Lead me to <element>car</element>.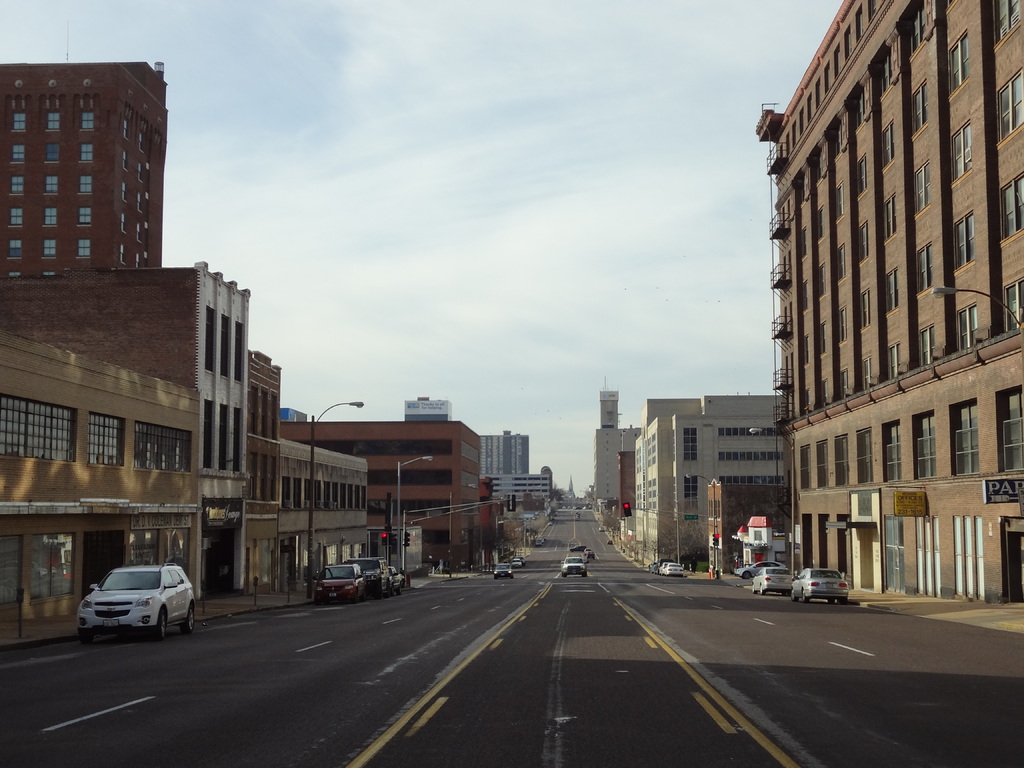
Lead to bbox=[513, 558, 522, 566].
